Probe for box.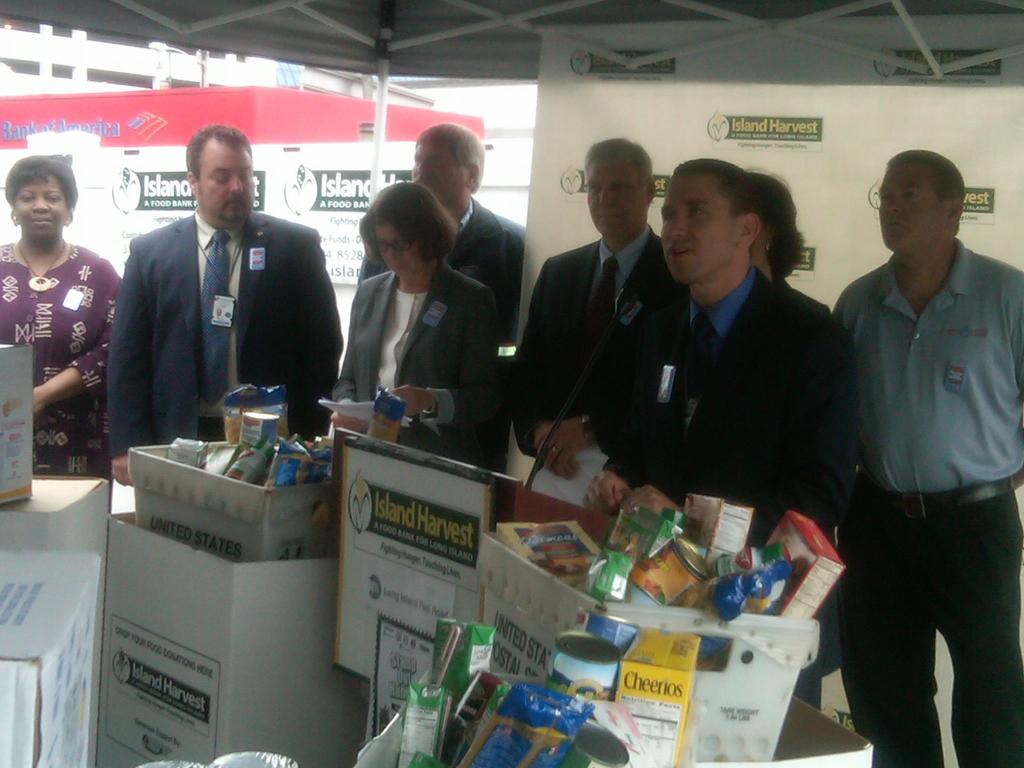
Probe result: (x1=333, y1=438, x2=509, y2=684).
